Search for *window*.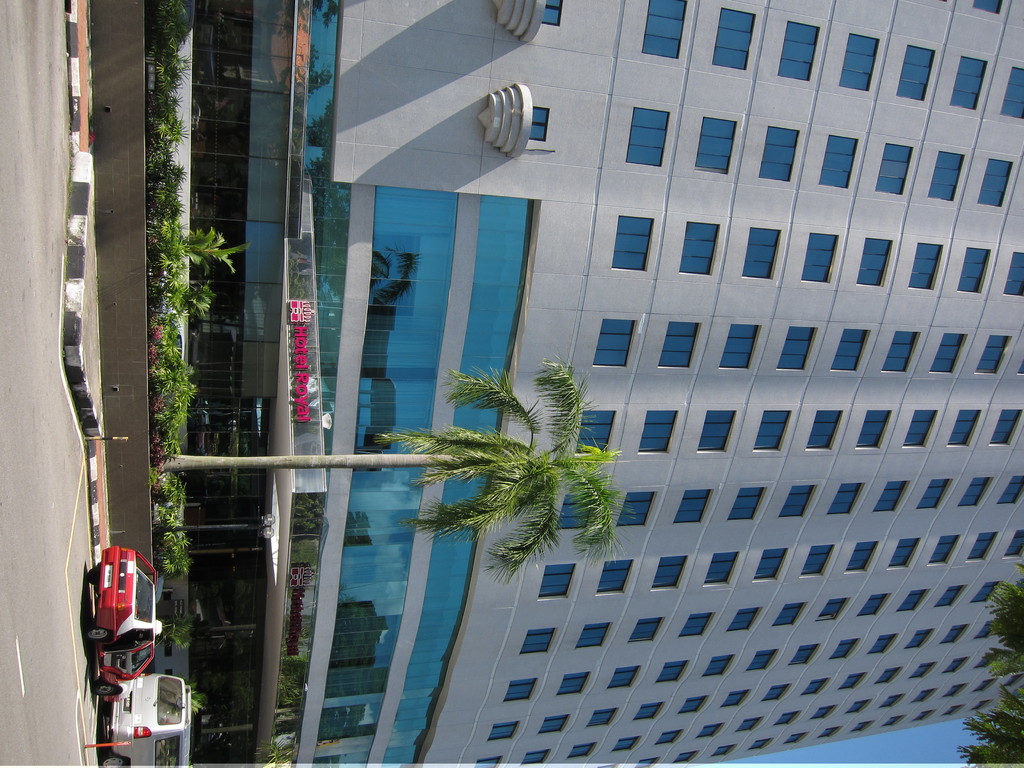
Found at pyautogui.locateOnScreen(966, 0, 1011, 22).
